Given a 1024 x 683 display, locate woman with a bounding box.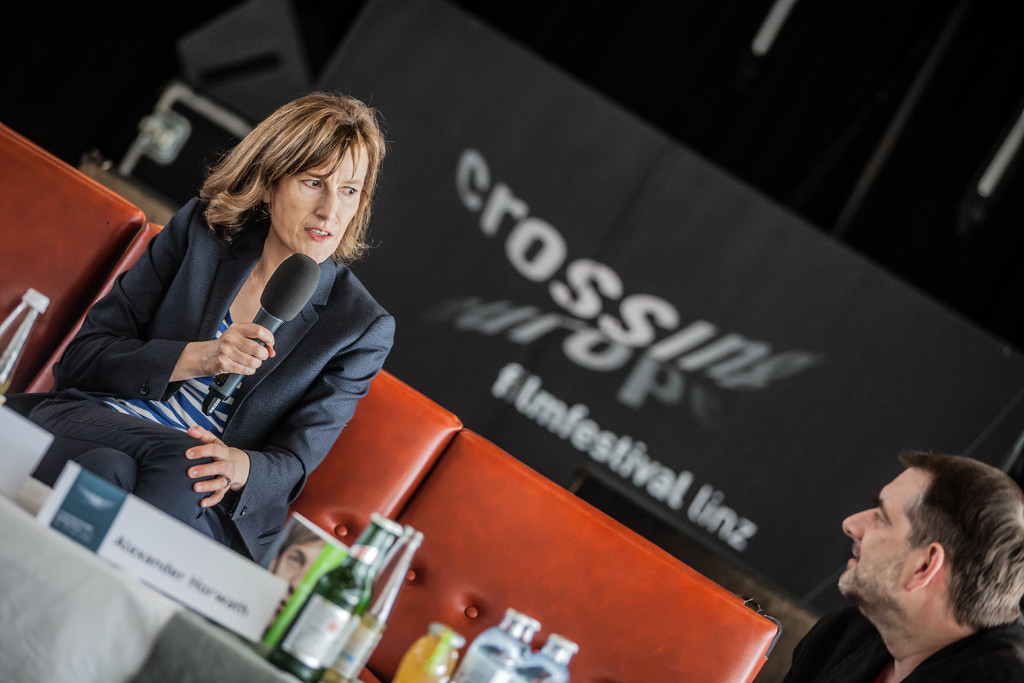
Located: BBox(47, 102, 363, 576).
